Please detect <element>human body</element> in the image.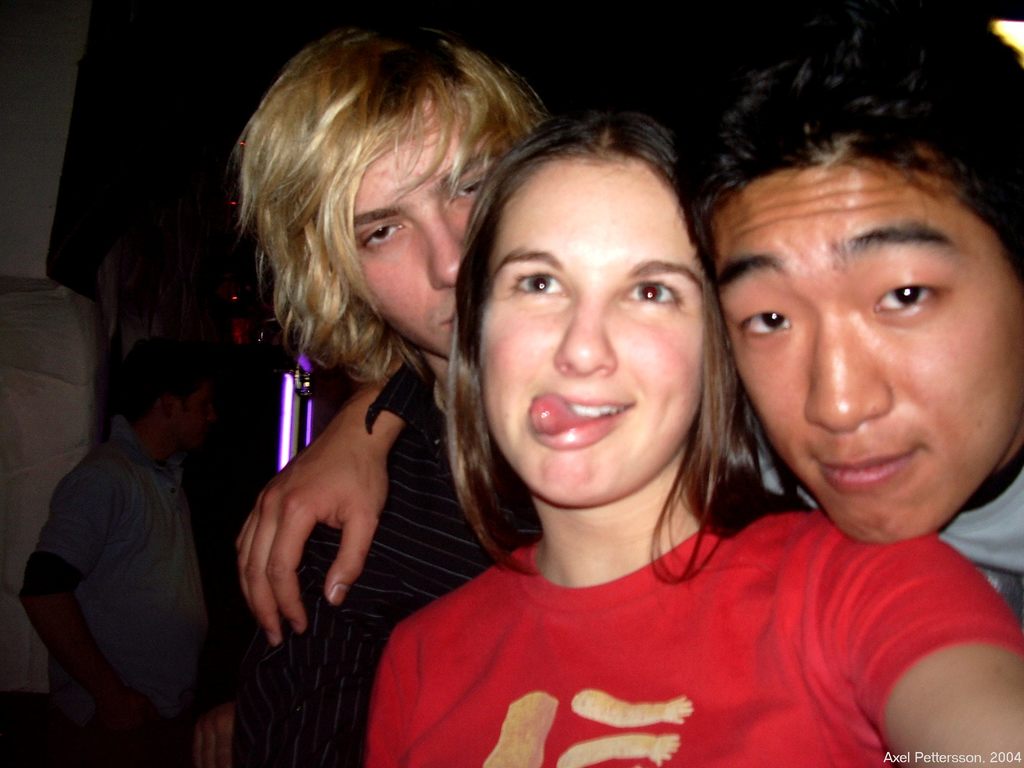
232 351 1023 651.
